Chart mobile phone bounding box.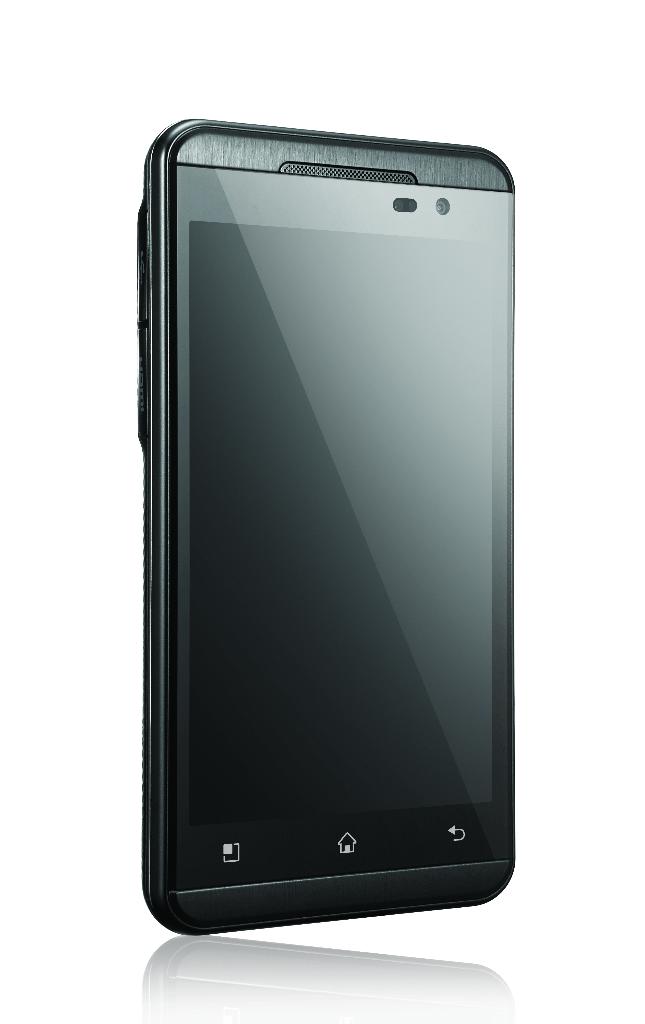
Charted: 101 124 539 947.
